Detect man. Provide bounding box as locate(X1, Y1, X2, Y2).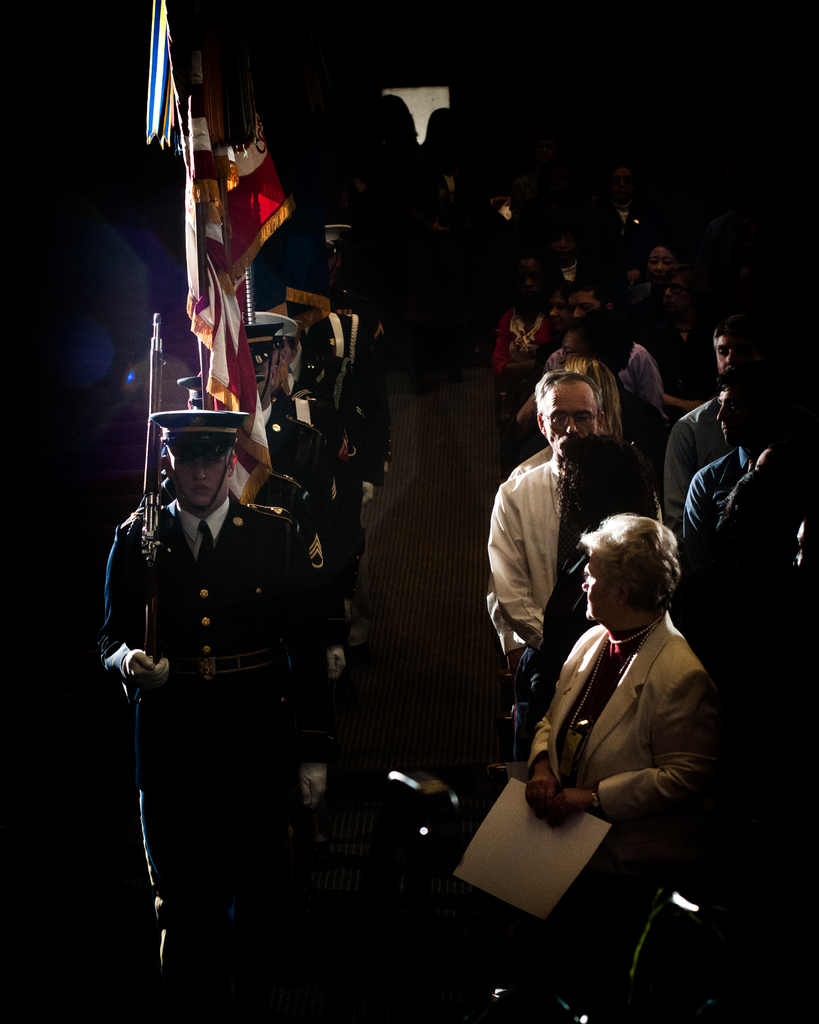
locate(553, 291, 672, 411).
